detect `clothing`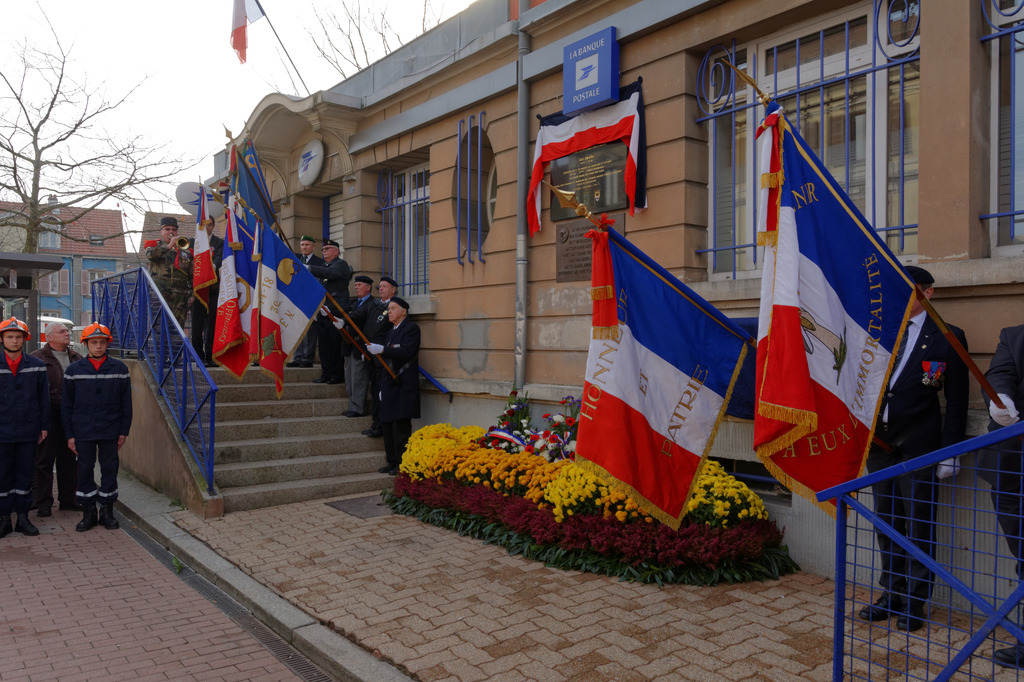
141/236/189/360
